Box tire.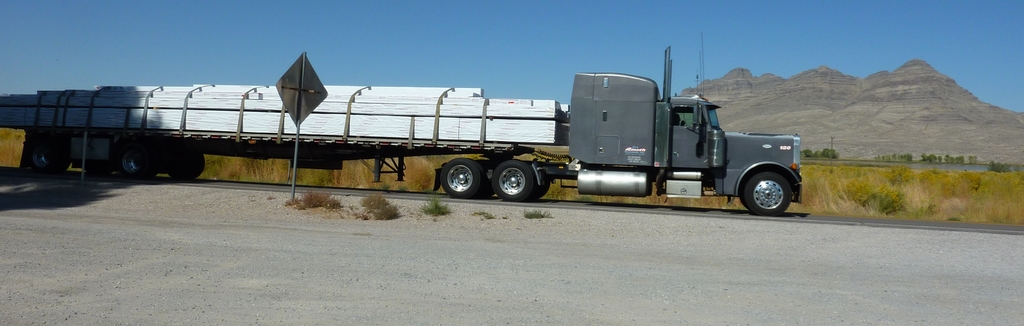
detection(136, 141, 175, 176).
